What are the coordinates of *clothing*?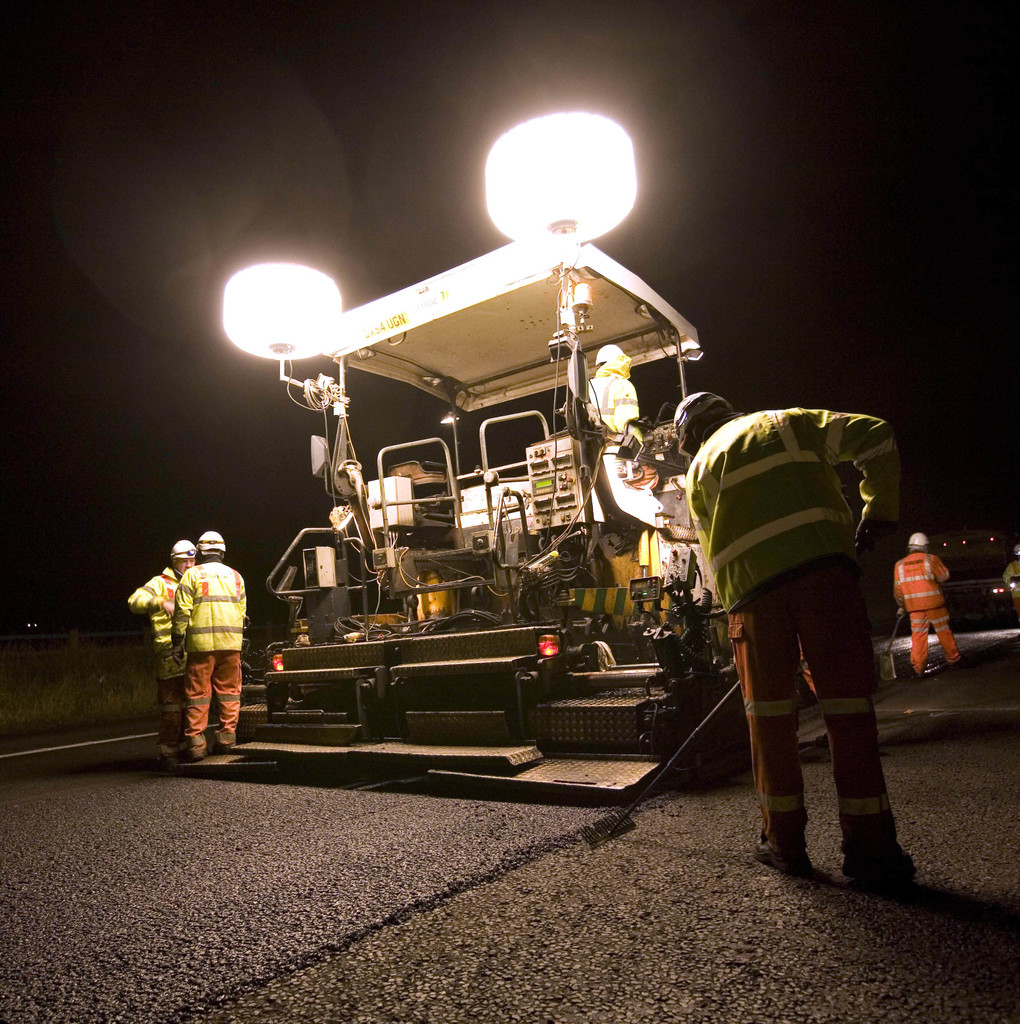
(683,403,903,845).
